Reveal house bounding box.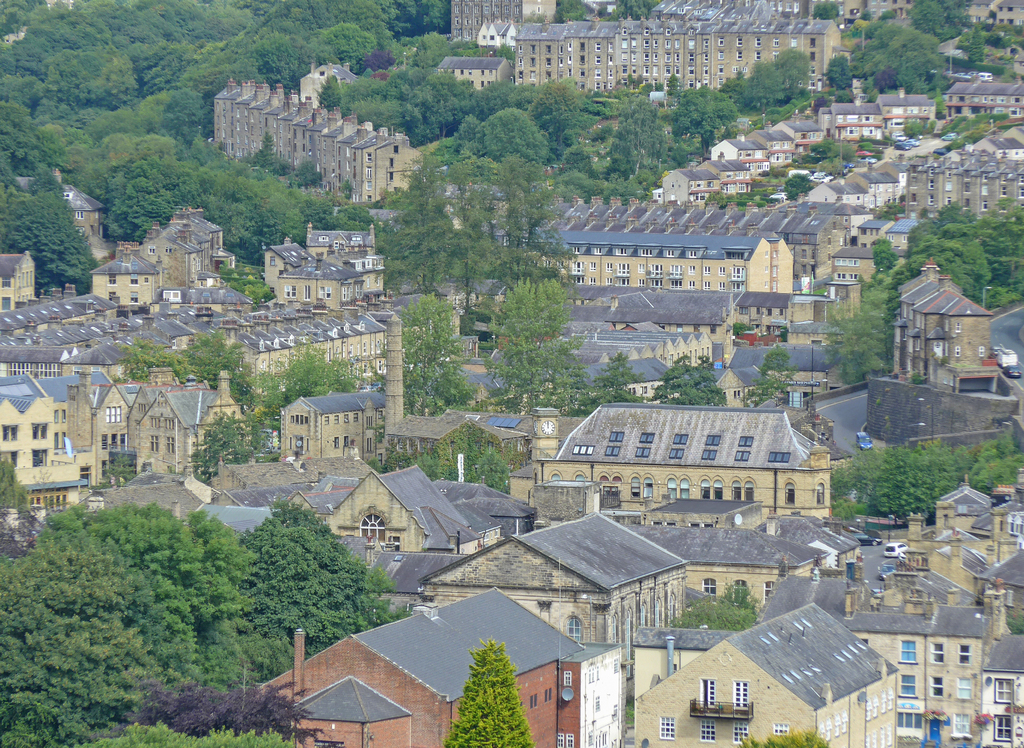
Revealed: <region>624, 596, 904, 747</region>.
